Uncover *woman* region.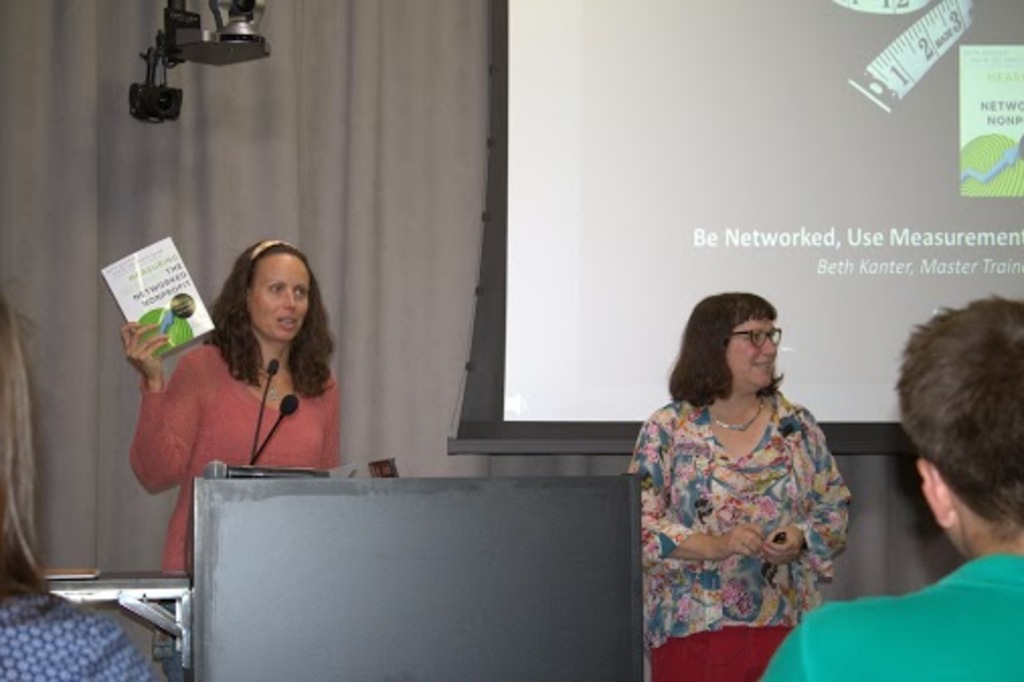
Uncovered: [119, 233, 348, 585].
